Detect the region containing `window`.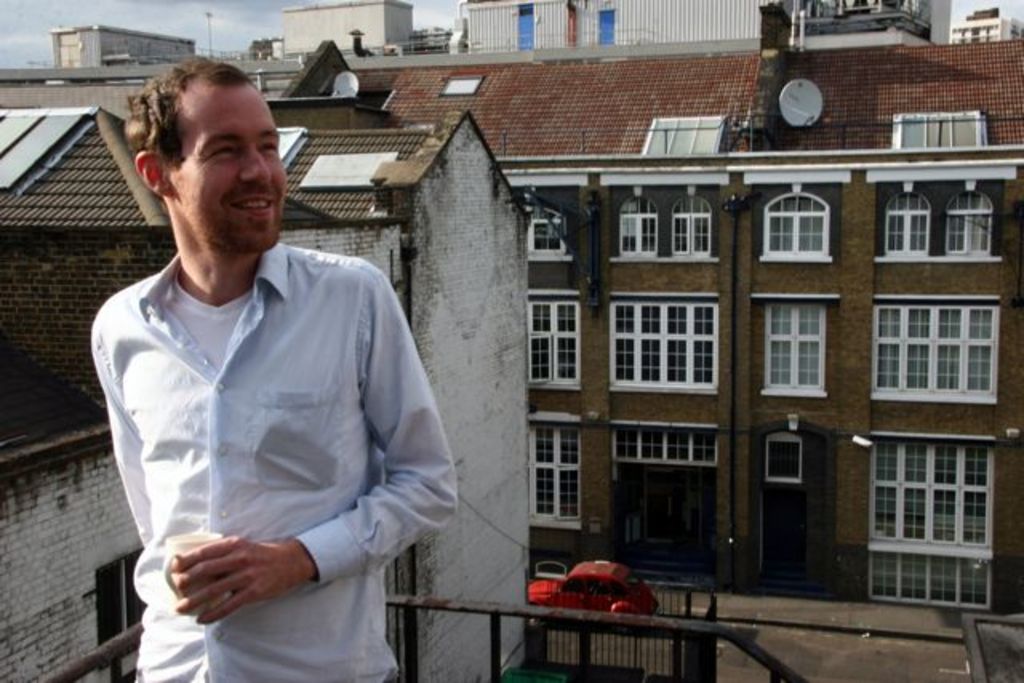
x1=520 y1=203 x2=570 y2=259.
